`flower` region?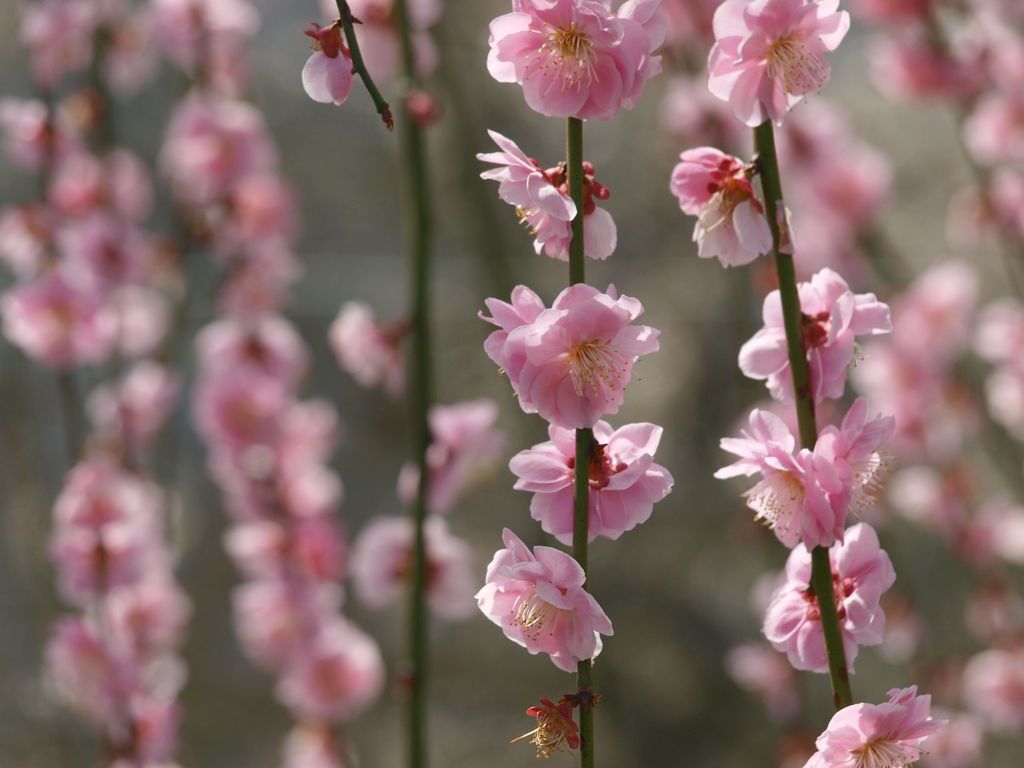
[x1=479, y1=541, x2=620, y2=692]
